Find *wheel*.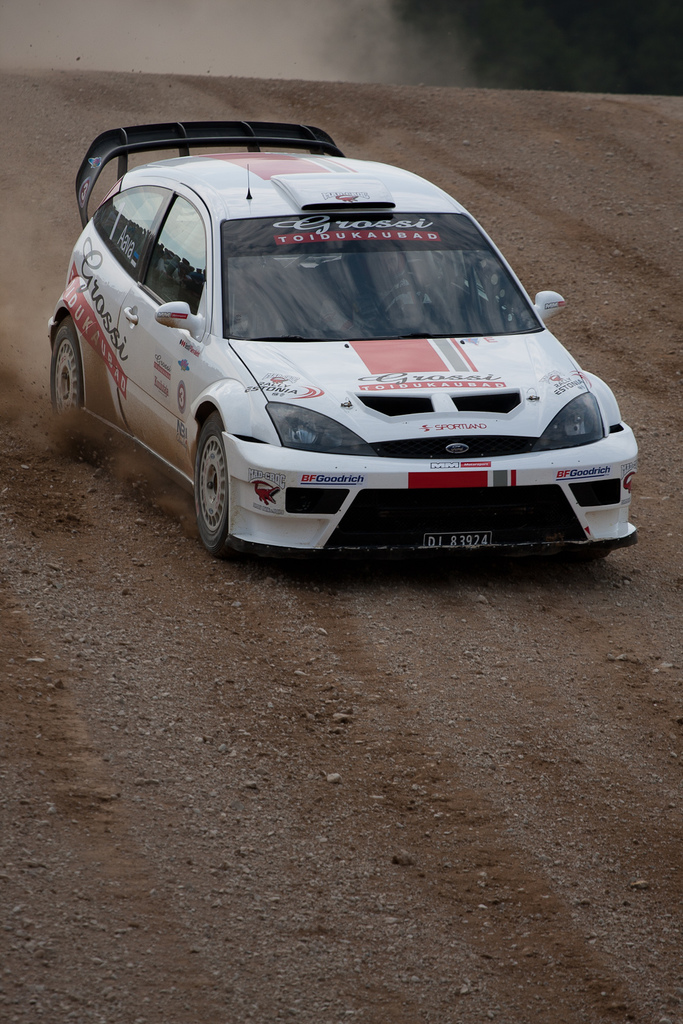
<box>55,325,81,422</box>.
